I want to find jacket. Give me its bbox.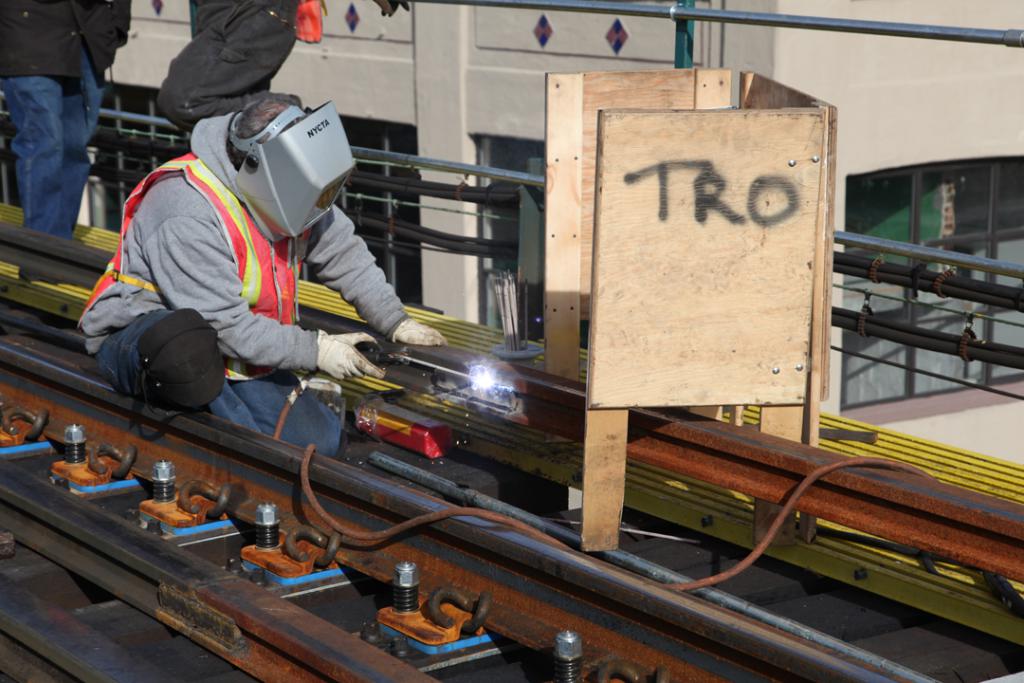
[left=73, top=113, right=412, bottom=355].
